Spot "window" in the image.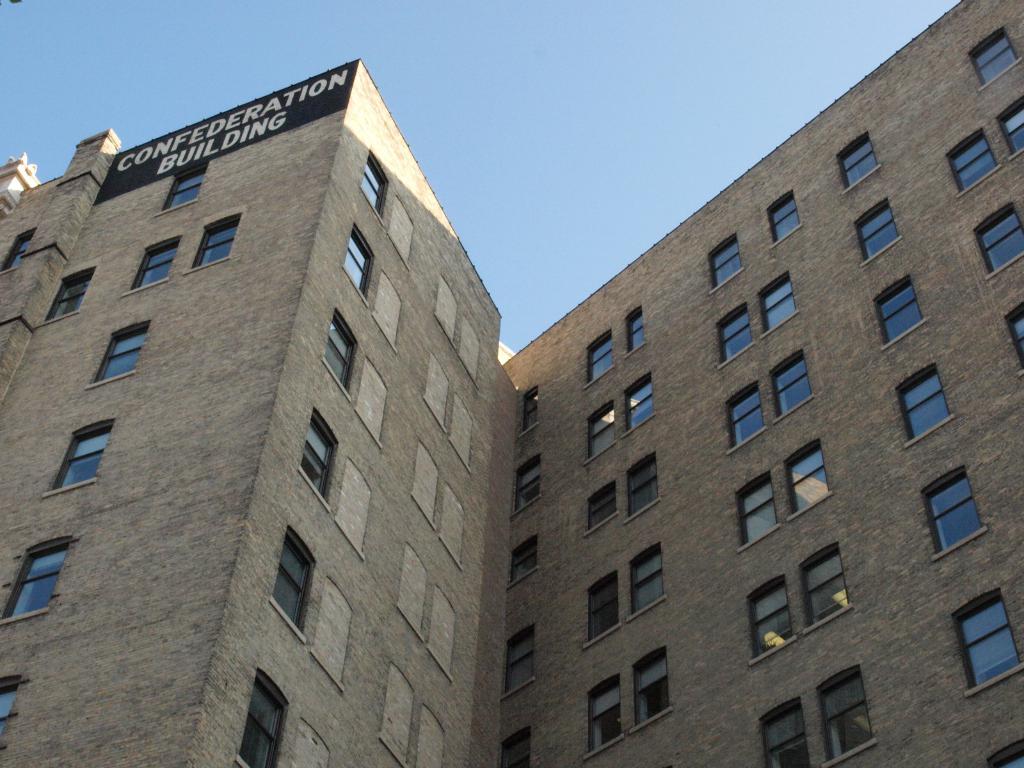
"window" found at pyautogui.locateOnScreen(0, 666, 27, 748).
